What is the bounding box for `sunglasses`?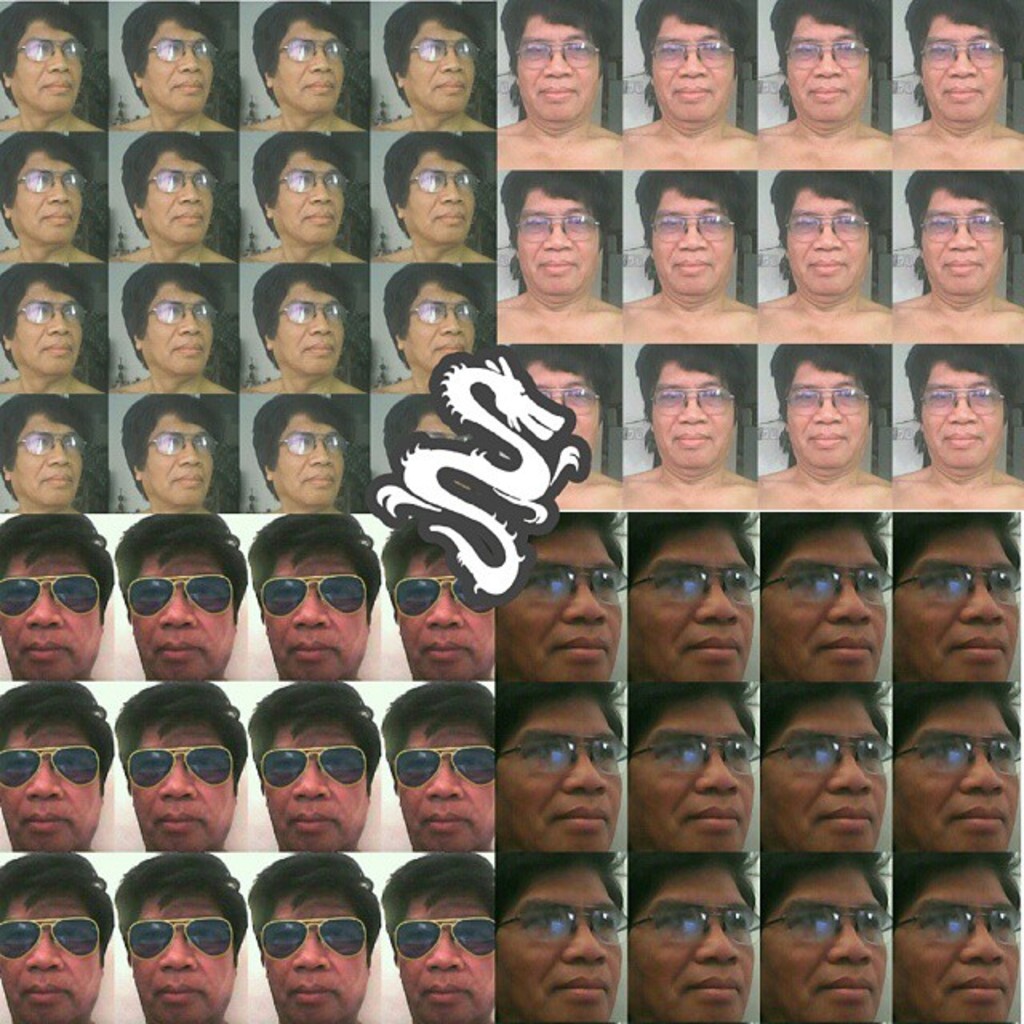
detection(394, 917, 501, 958).
